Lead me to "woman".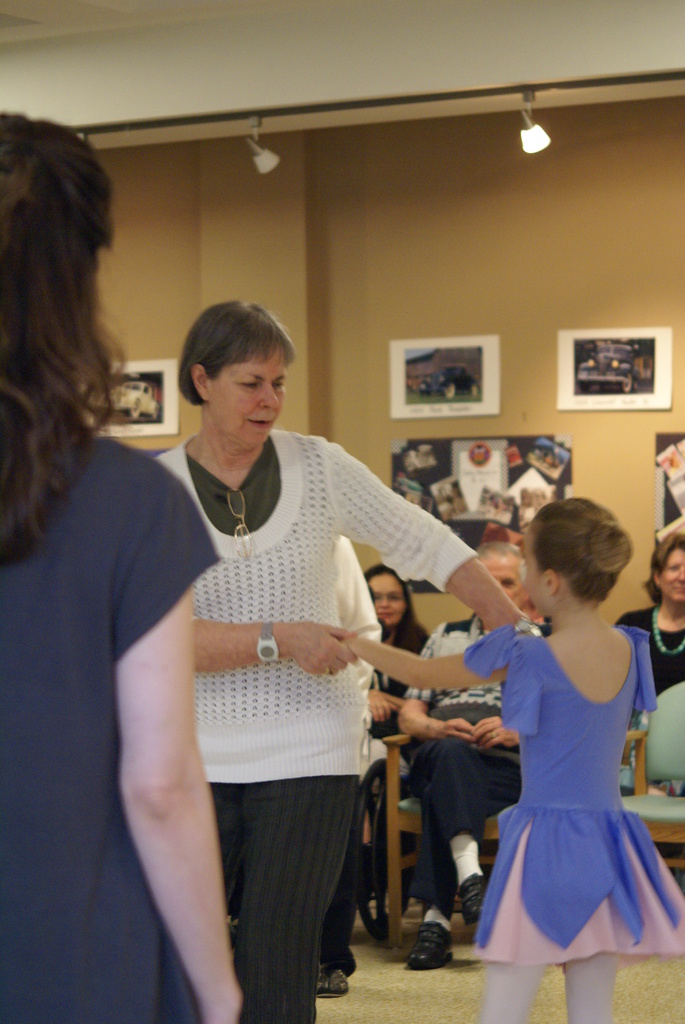
Lead to (617, 533, 684, 705).
